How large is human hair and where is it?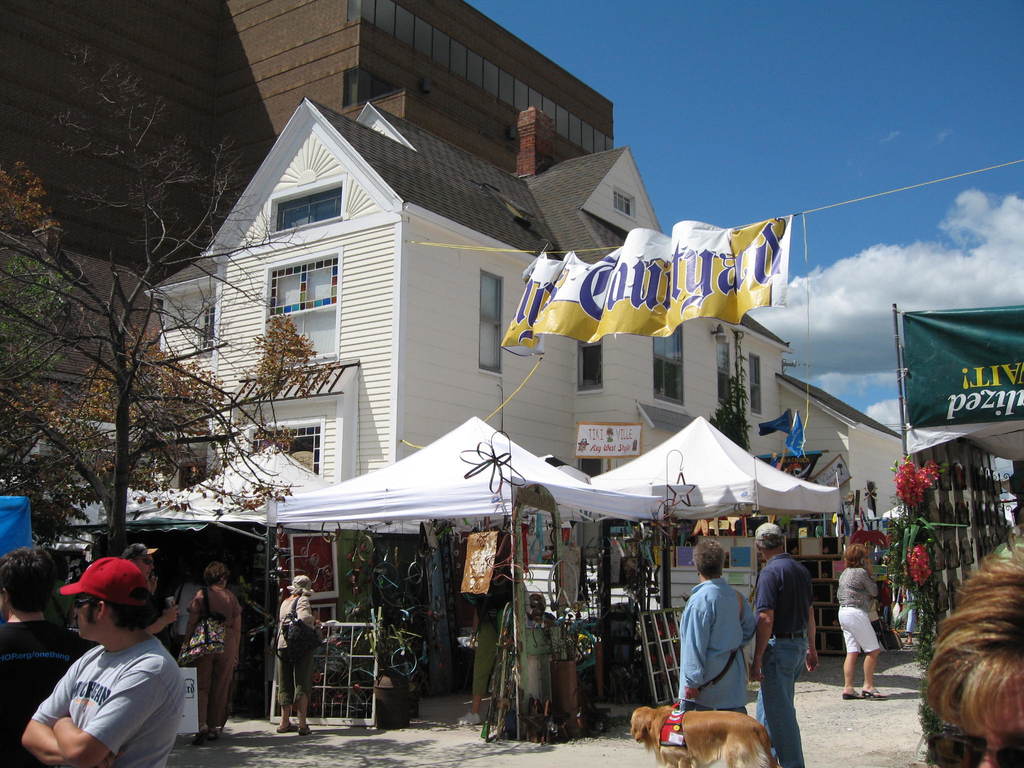
Bounding box: pyautogui.locateOnScreen(0, 545, 62, 613).
